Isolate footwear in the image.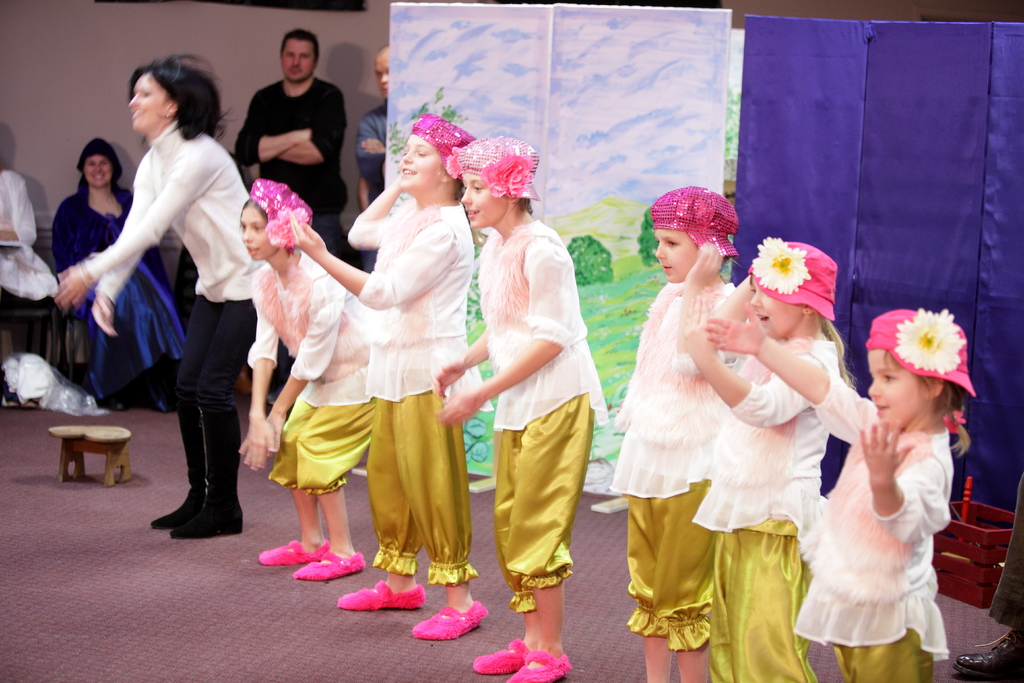
Isolated region: <bbox>291, 546, 364, 583</bbox>.
